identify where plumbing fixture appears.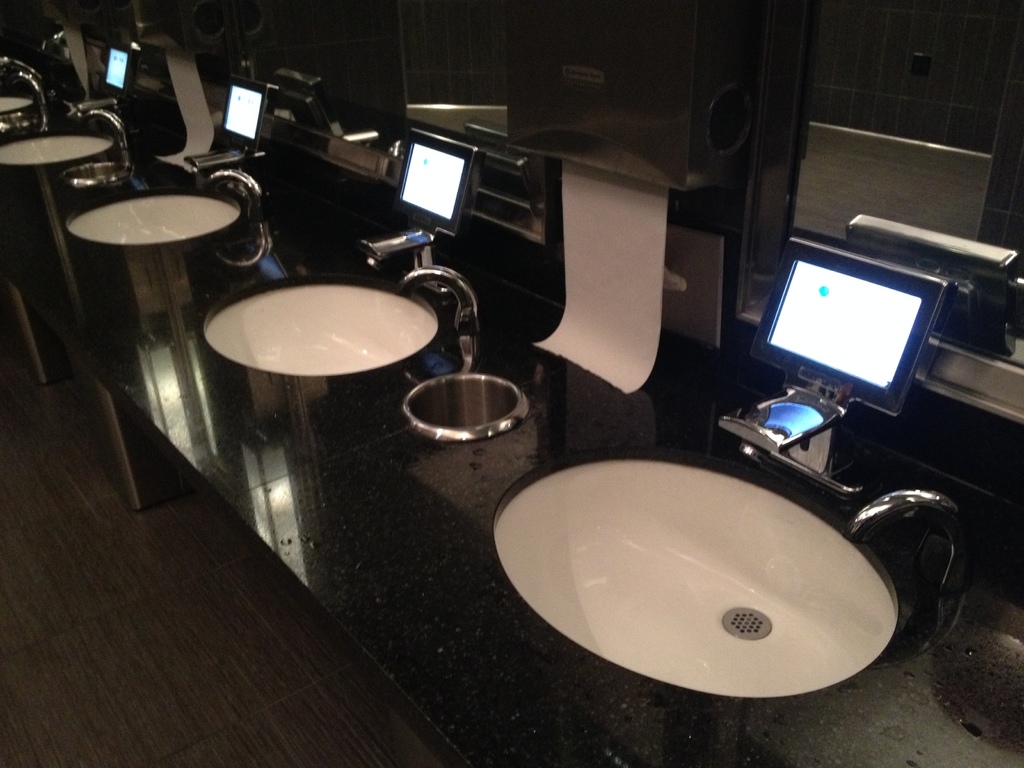
Appears at bbox=[205, 170, 276, 268].
